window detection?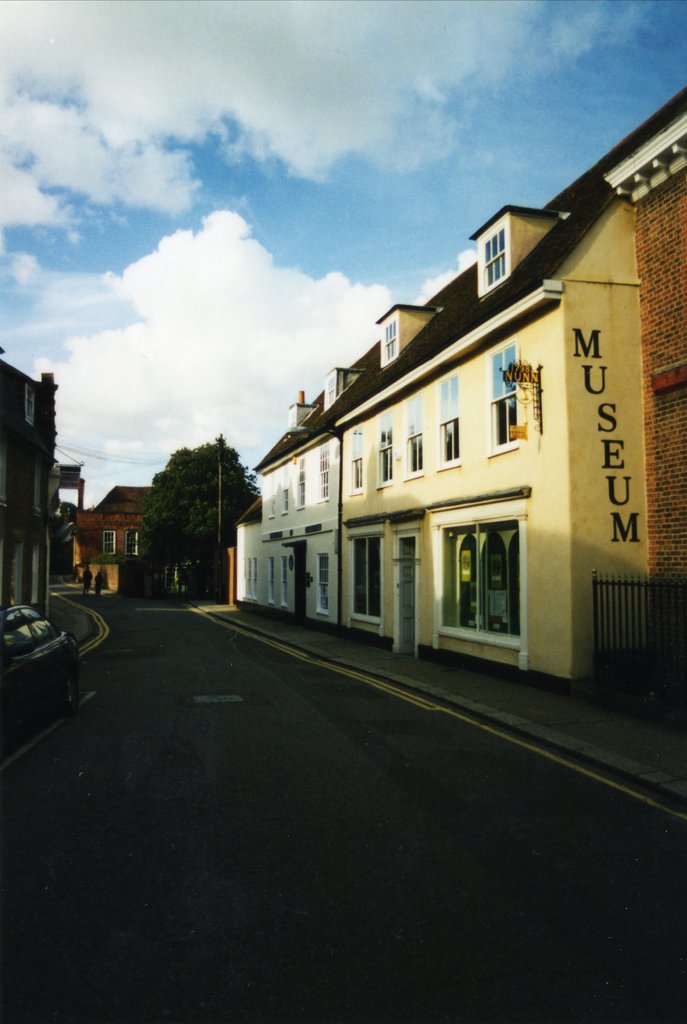
select_region(313, 442, 330, 504)
